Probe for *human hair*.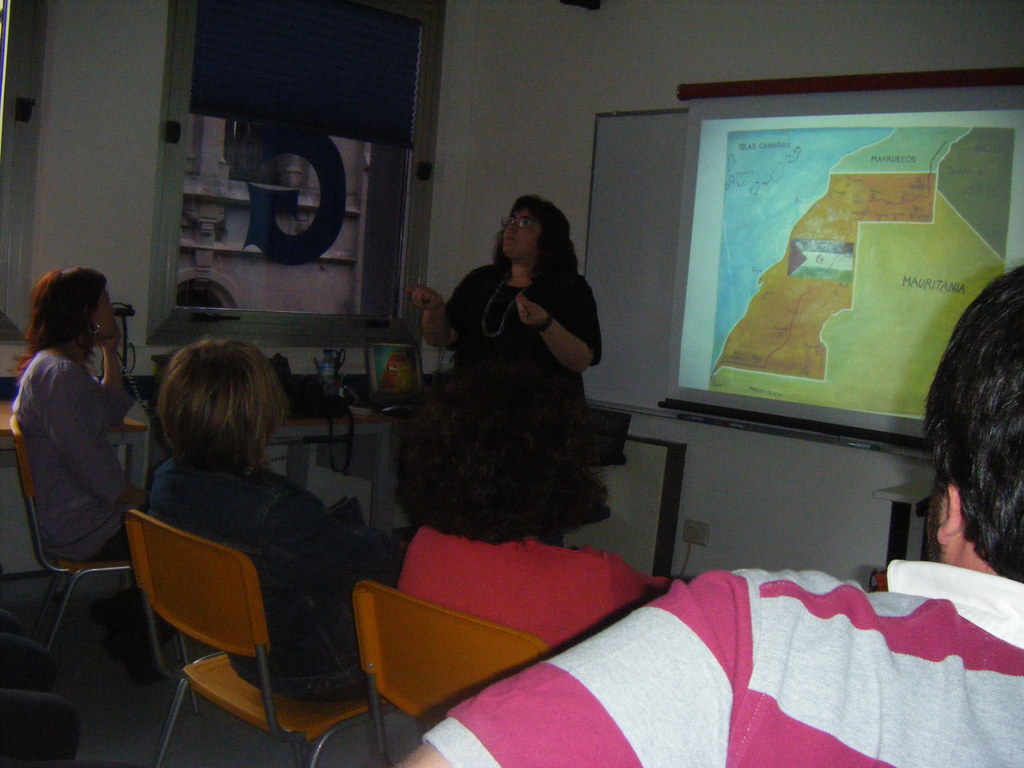
Probe result: box=[13, 264, 107, 381].
